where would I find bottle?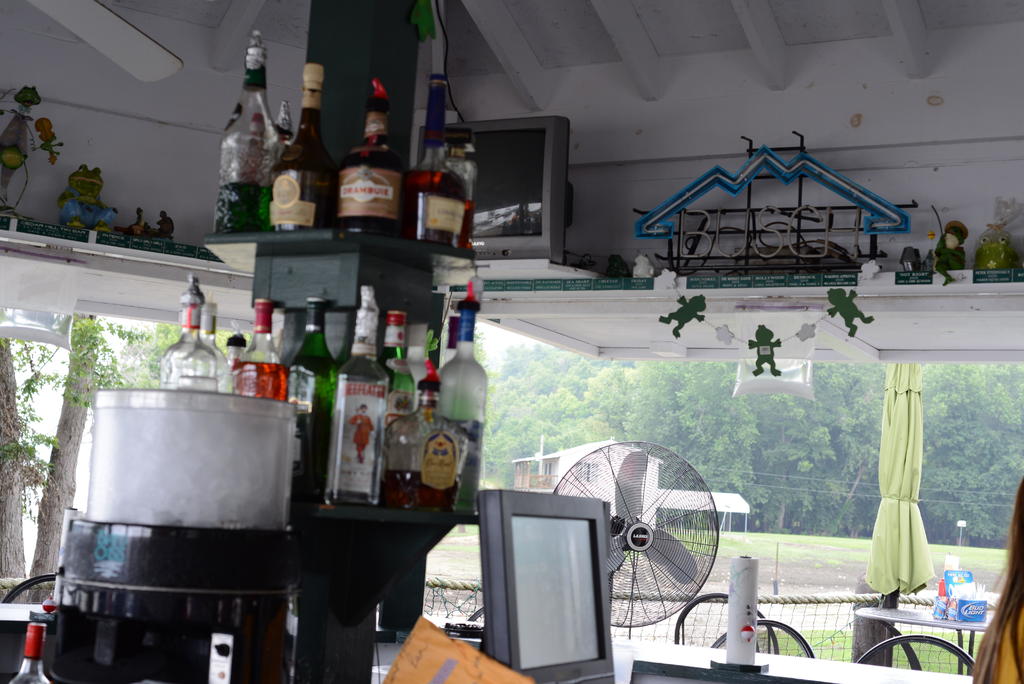
At left=451, top=159, right=478, bottom=252.
